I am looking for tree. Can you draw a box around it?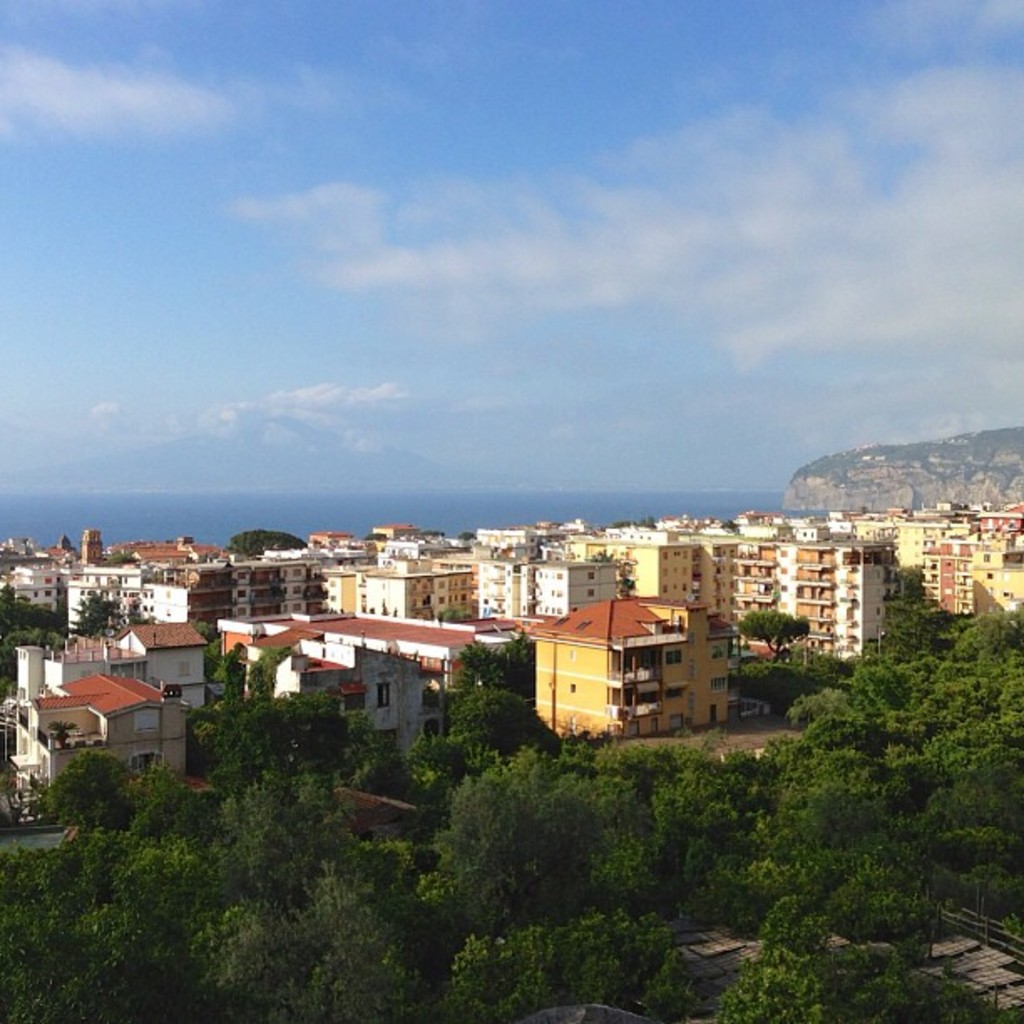
Sure, the bounding box is {"left": 192, "top": 621, "right": 224, "bottom": 668}.
